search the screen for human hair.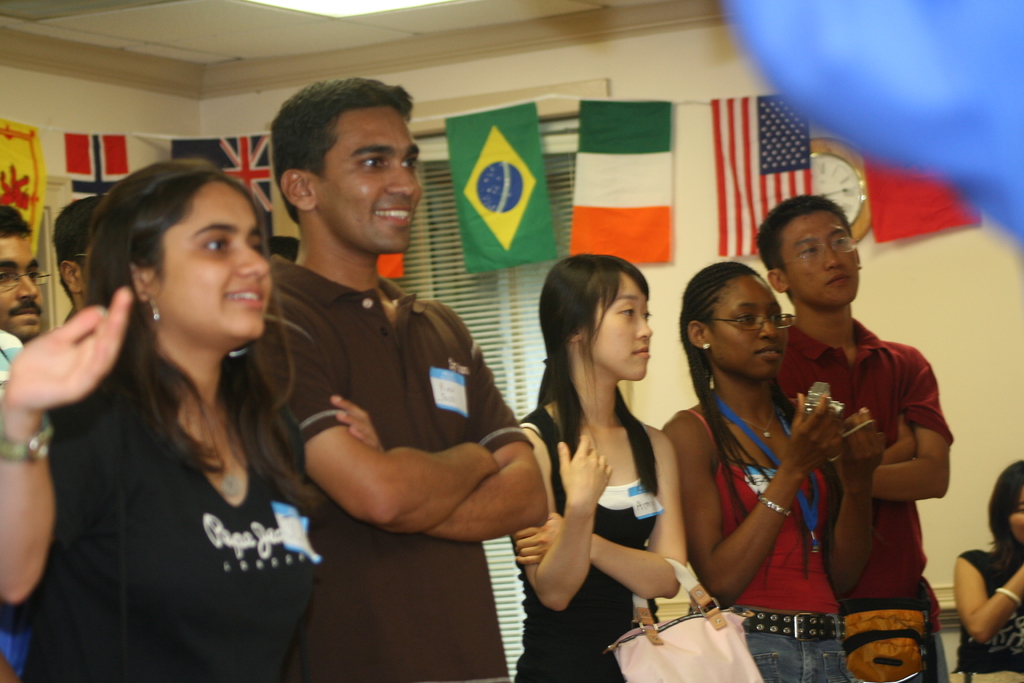
Found at bbox=[0, 207, 34, 238].
